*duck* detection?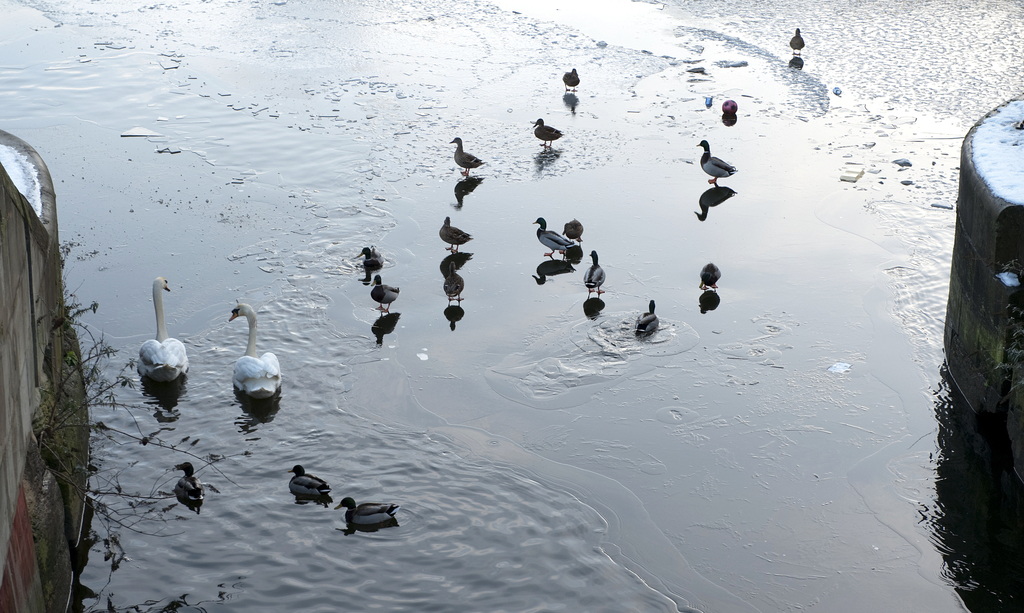
Rect(438, 270, 465, 299)
